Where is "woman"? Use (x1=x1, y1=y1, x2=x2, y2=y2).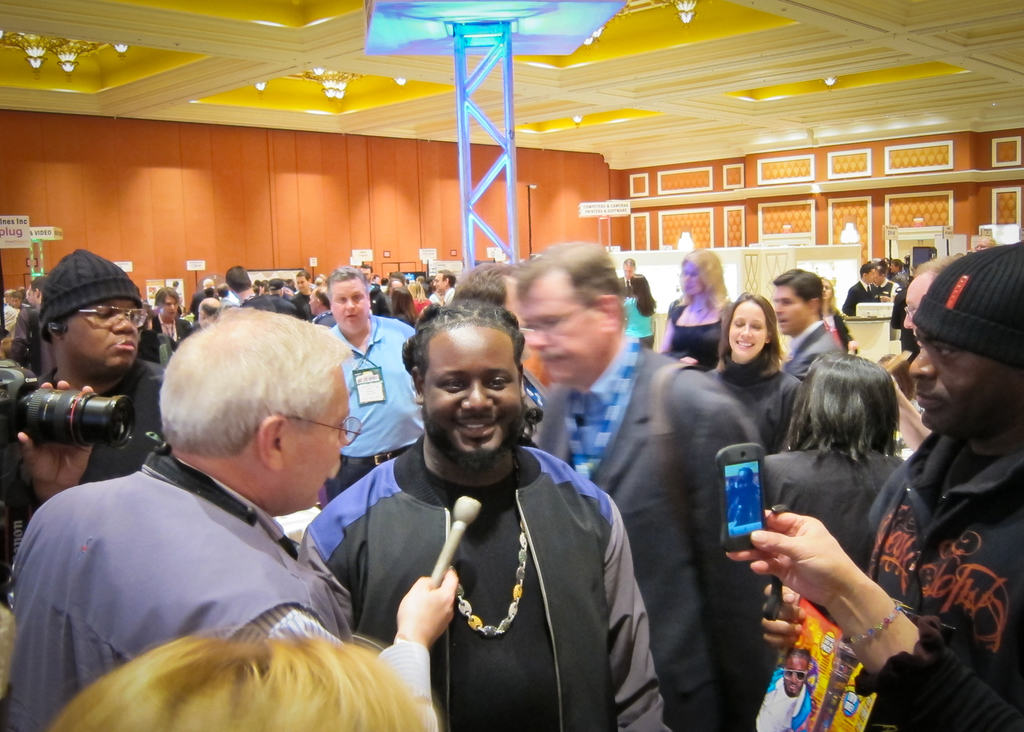
(x1=698, y1=286, x2=811, y2=450).
